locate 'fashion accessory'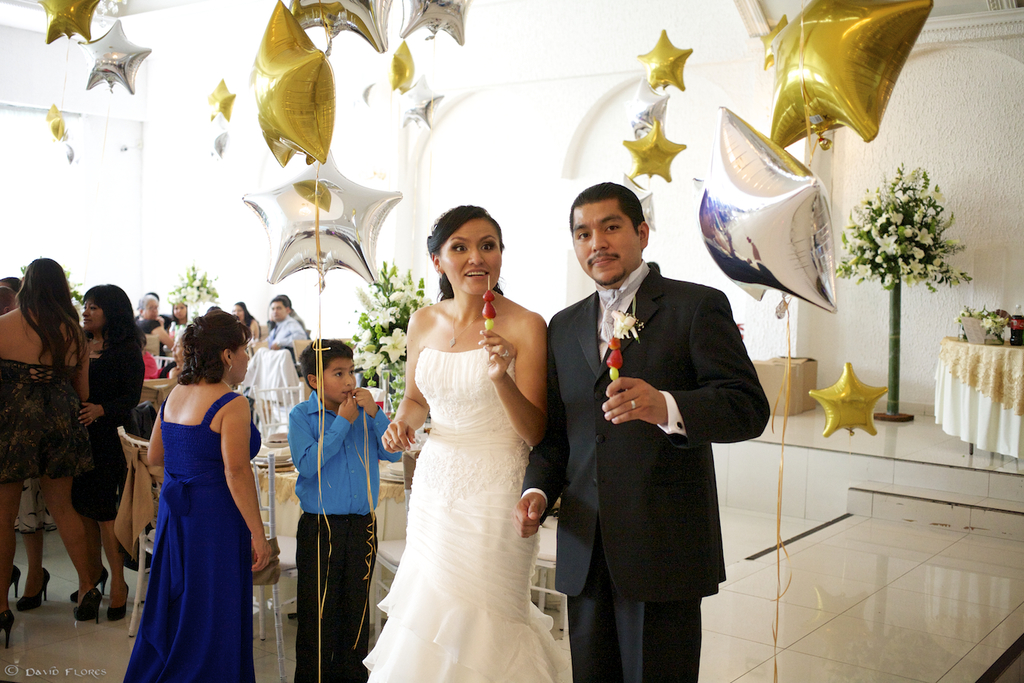
[x1=74, y1=584, x2=102, y2=625]
